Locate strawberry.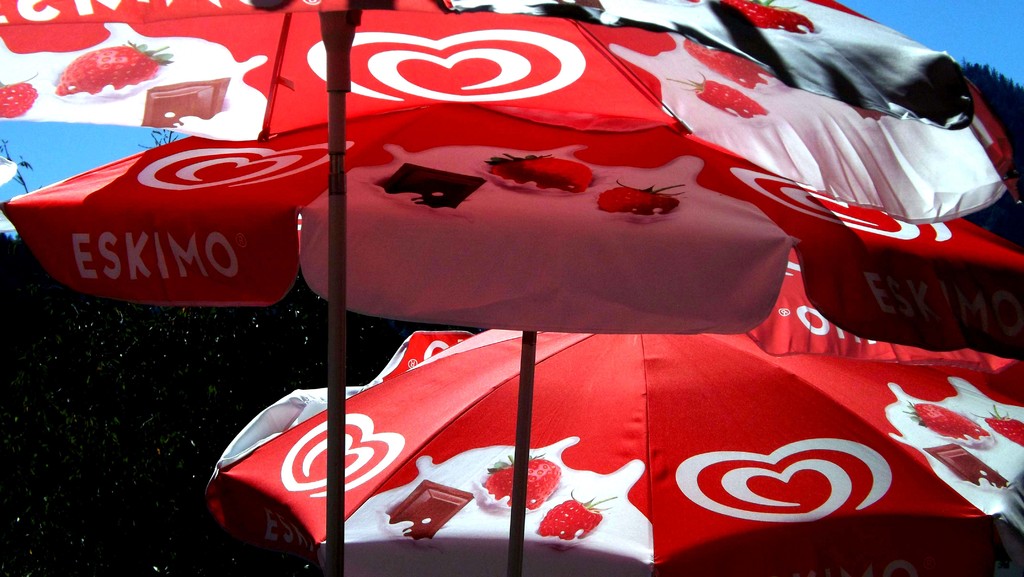
Bounding box: 479,451,568,508.
